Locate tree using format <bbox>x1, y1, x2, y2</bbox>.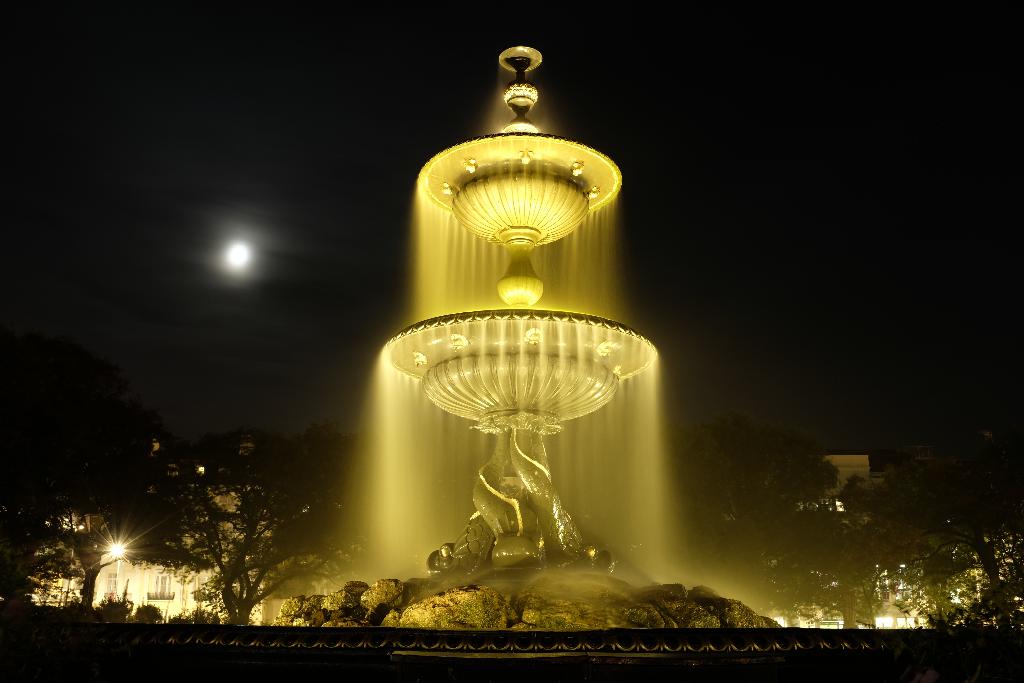
<bbox>681, 424, 828, 629</bbox>.
